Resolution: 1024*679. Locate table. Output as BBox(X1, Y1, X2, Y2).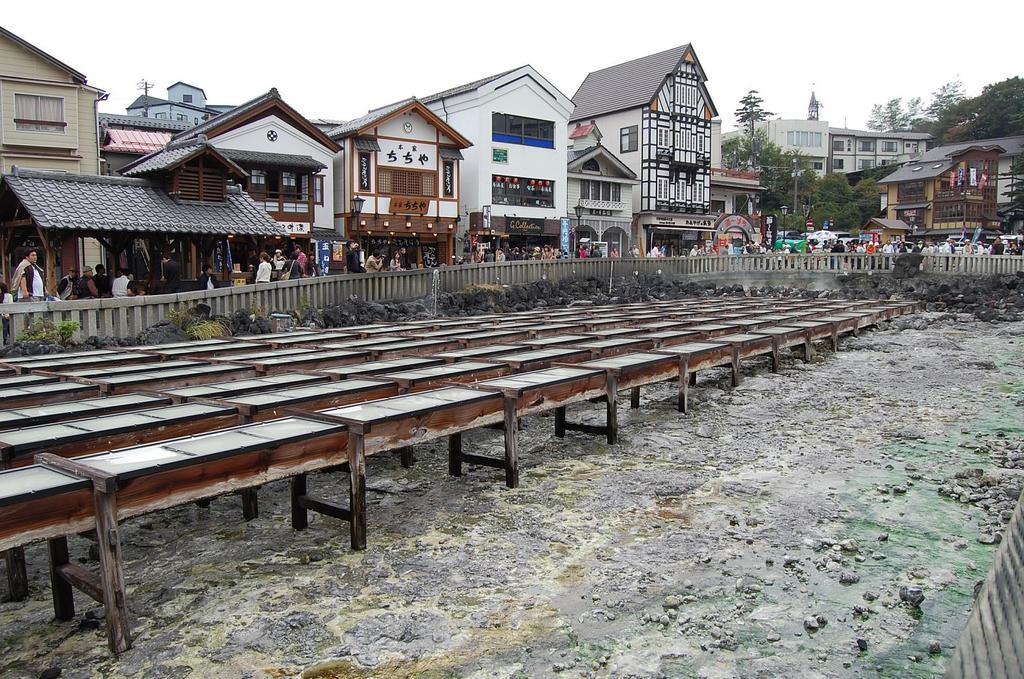
BBox(47, 411, 365, 651).
